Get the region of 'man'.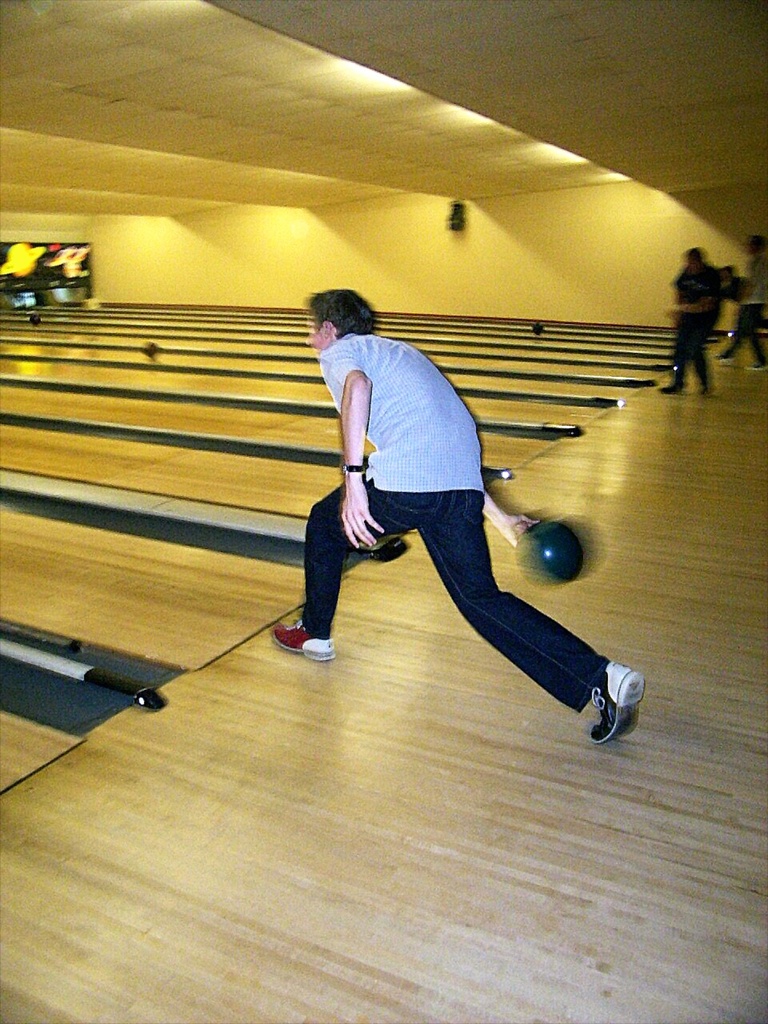
<region>279, 298, 597, 731</region>.
